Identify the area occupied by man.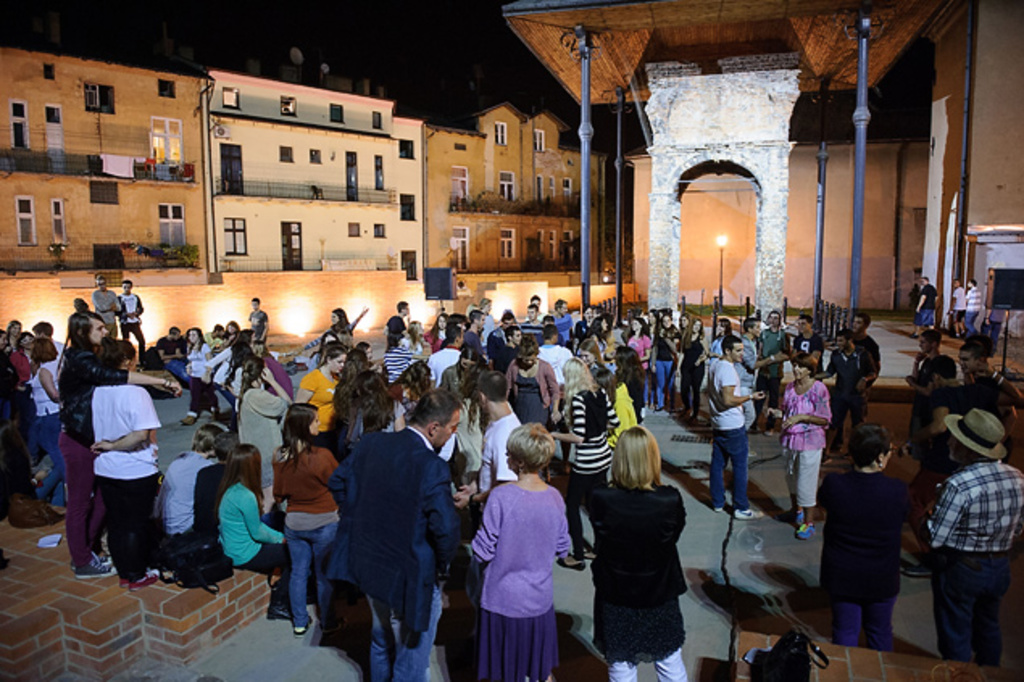
Area: Rect(813, 327, 879, 461).
